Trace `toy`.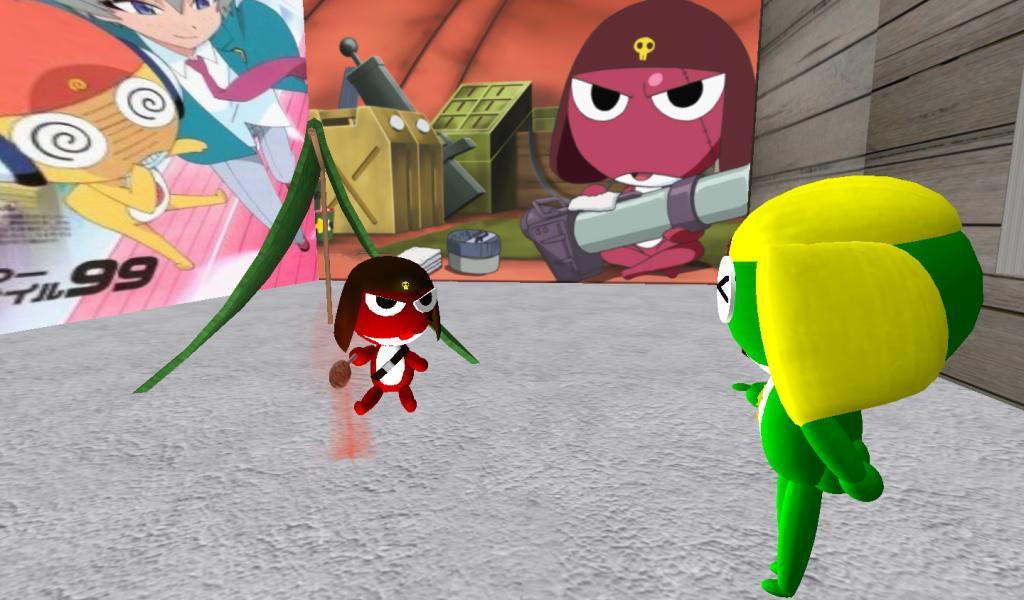
Traced to box=[326, 256, 476, 420].
